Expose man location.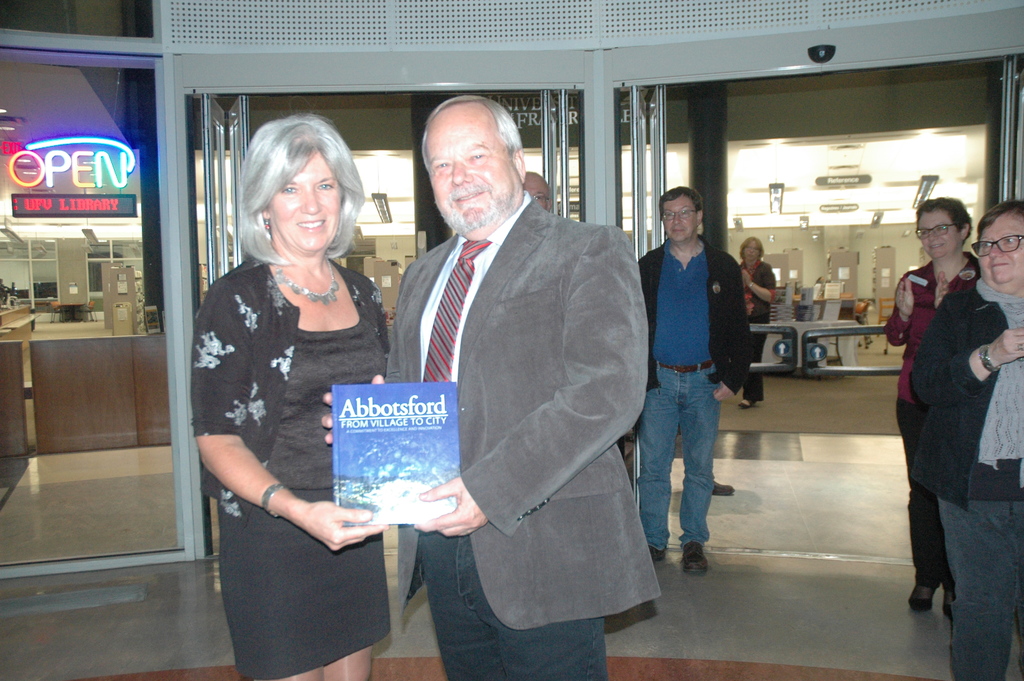
Exposed at crop(637, 183, 754, 570).
